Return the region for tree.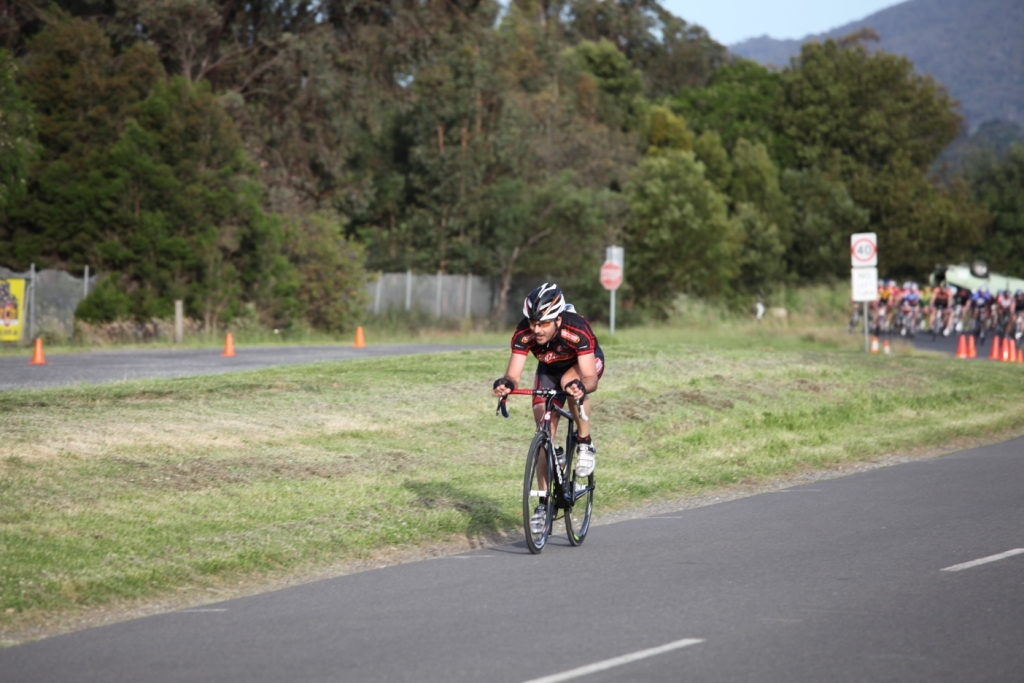
BBox(325, 0, 495, 88).
